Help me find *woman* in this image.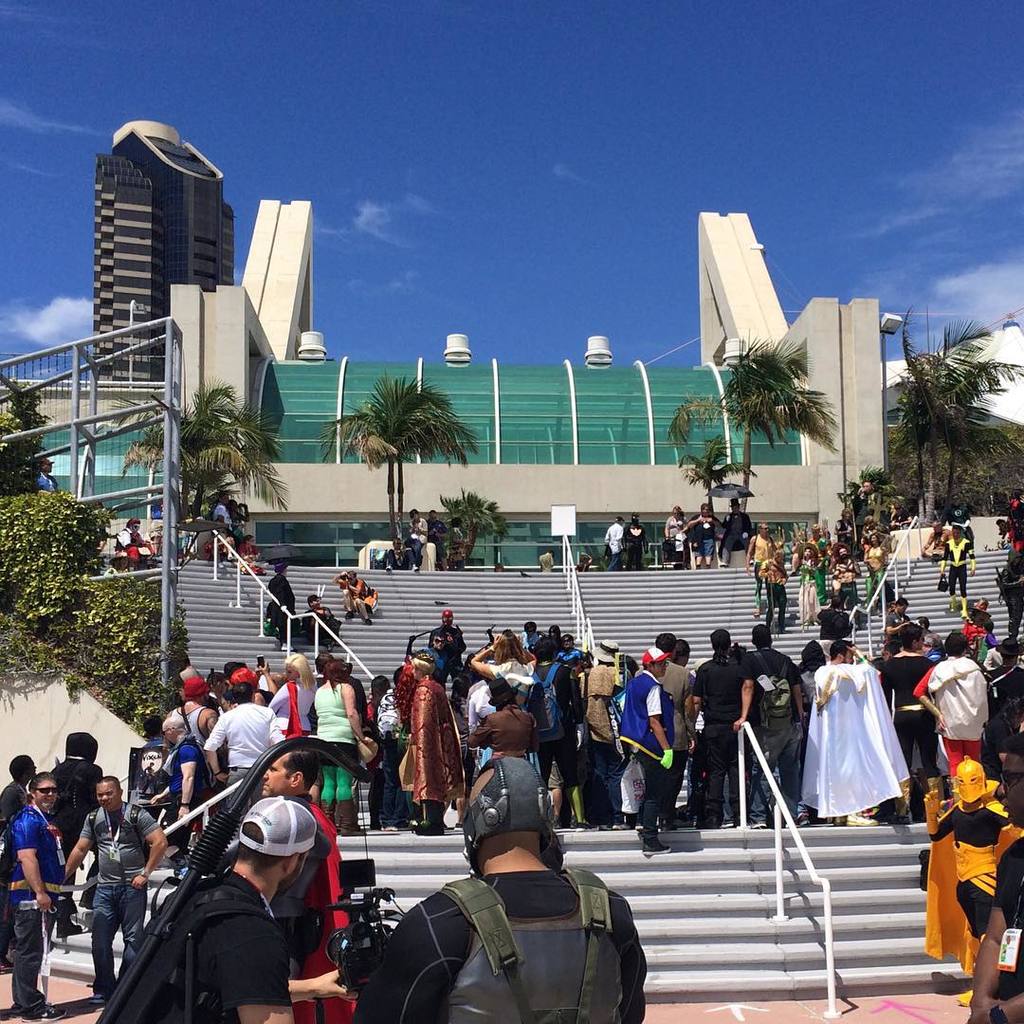
Found it: bbox=[552, 636, 583, 668].
